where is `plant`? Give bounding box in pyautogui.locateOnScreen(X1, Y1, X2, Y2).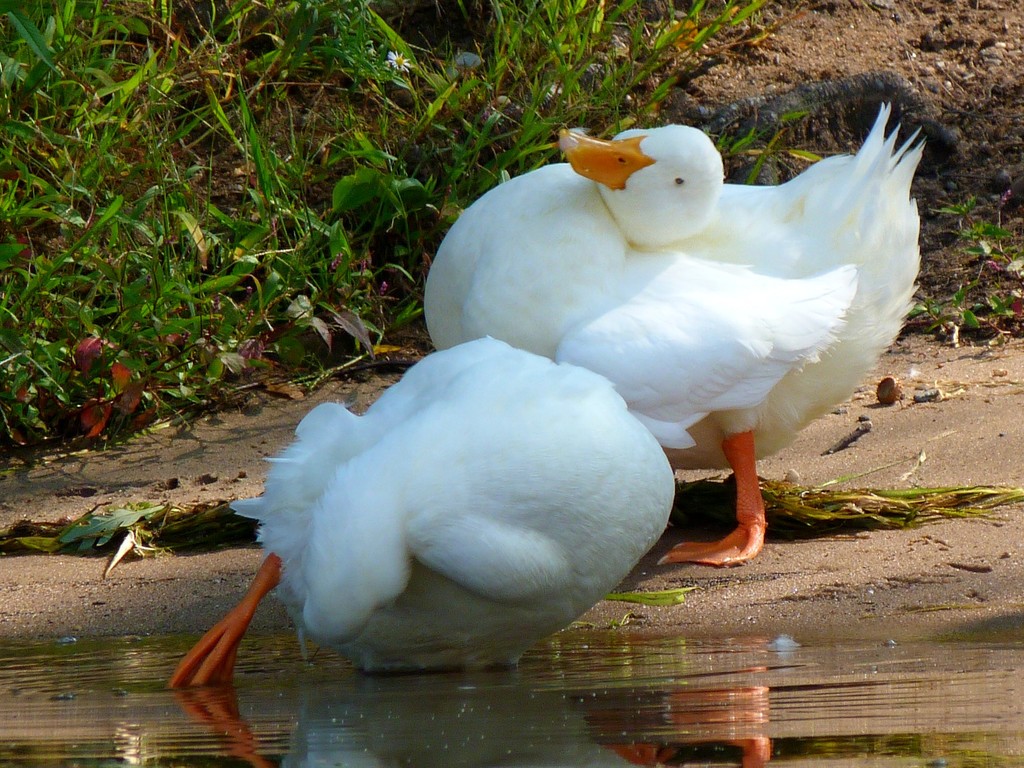
pyautogui.locateOnScreen(0, 494, 263, 577).
